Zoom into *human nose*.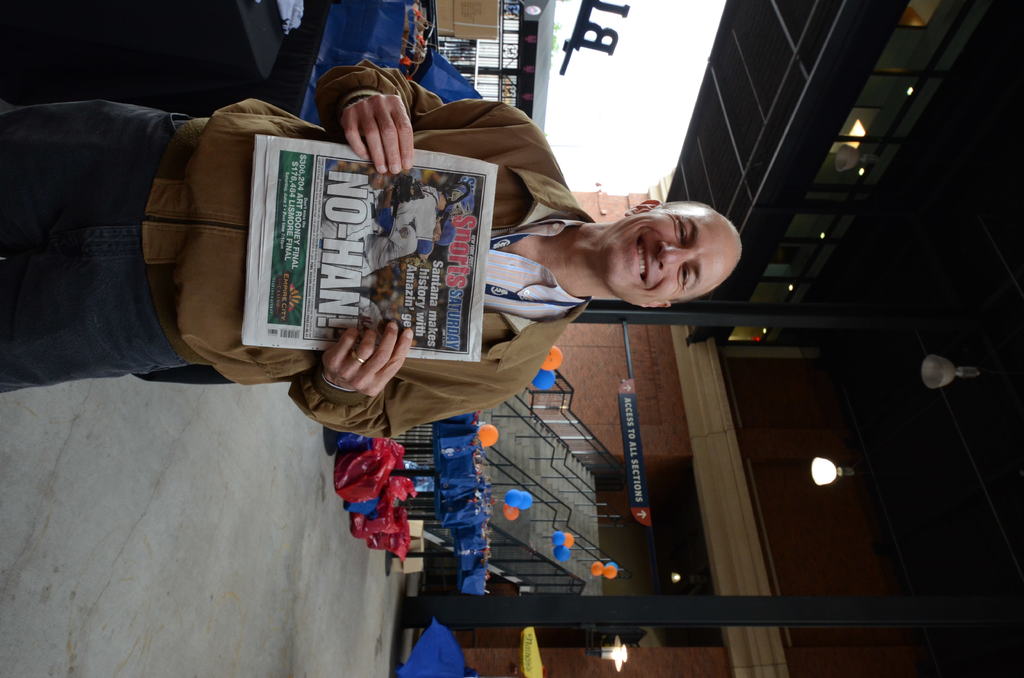
Zoom target: {"x1": 655, "y1": 239, "x2": 697, "y2": 278}.
